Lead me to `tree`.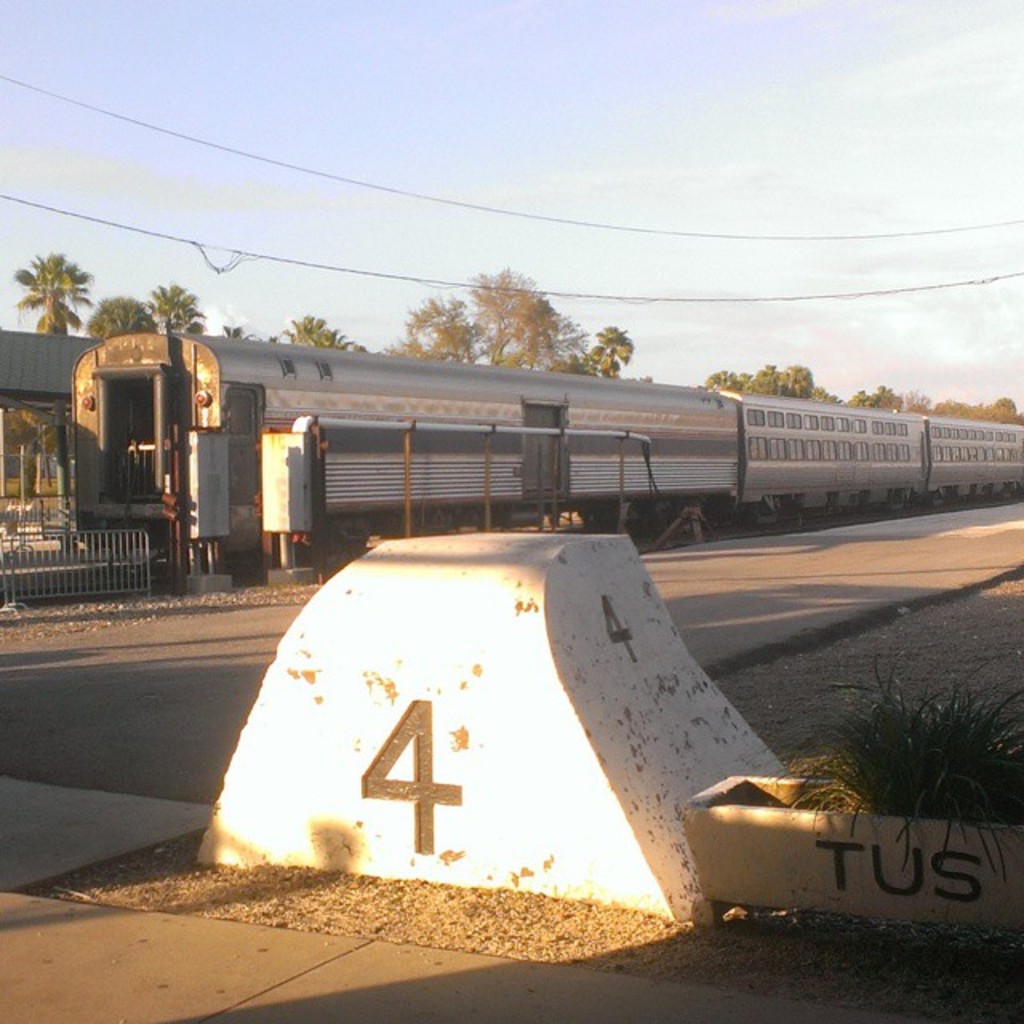
Lead to box(138, 278, 213, 341).
